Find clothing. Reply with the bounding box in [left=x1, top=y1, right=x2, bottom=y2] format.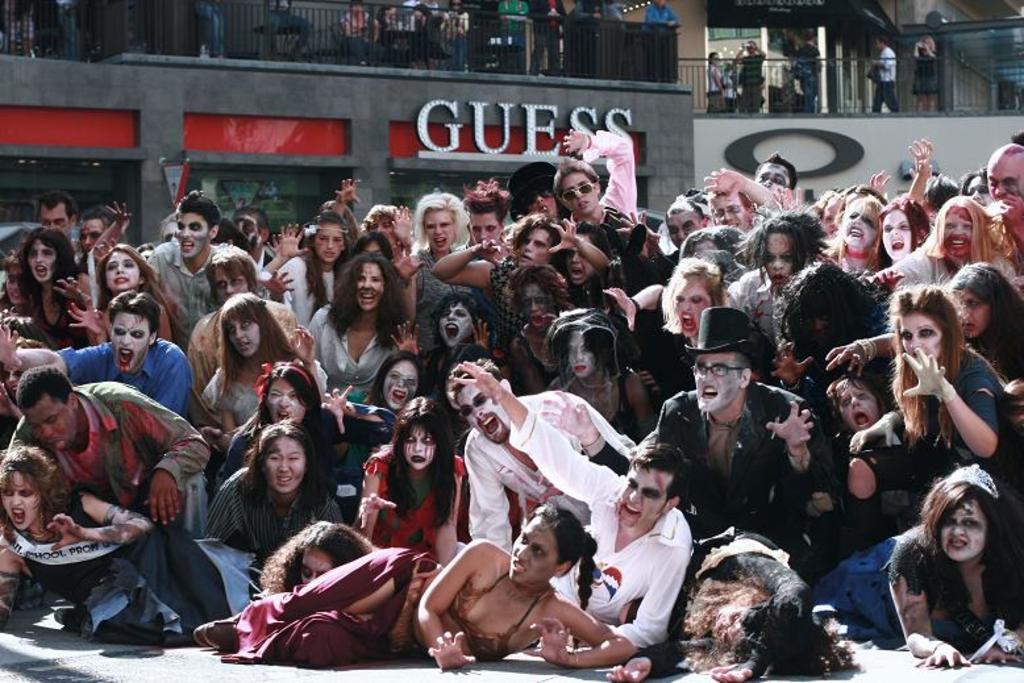
[left=276, top=254, right=337, bottom=328].
